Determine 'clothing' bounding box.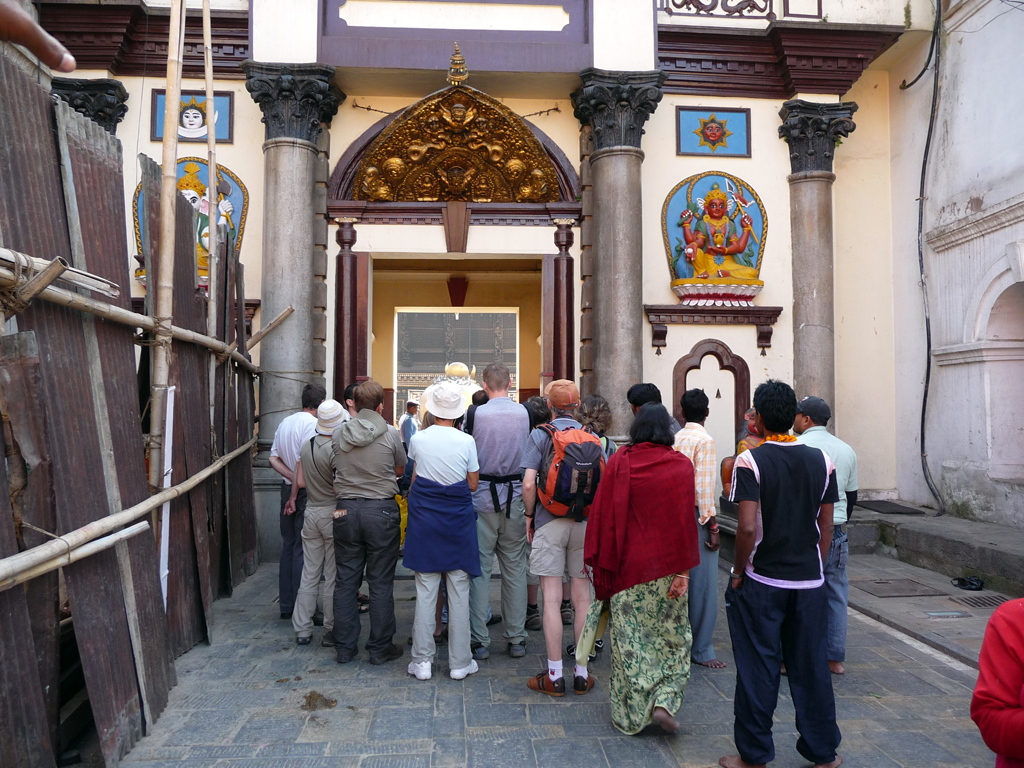
Determined: (524,410,608,577).
